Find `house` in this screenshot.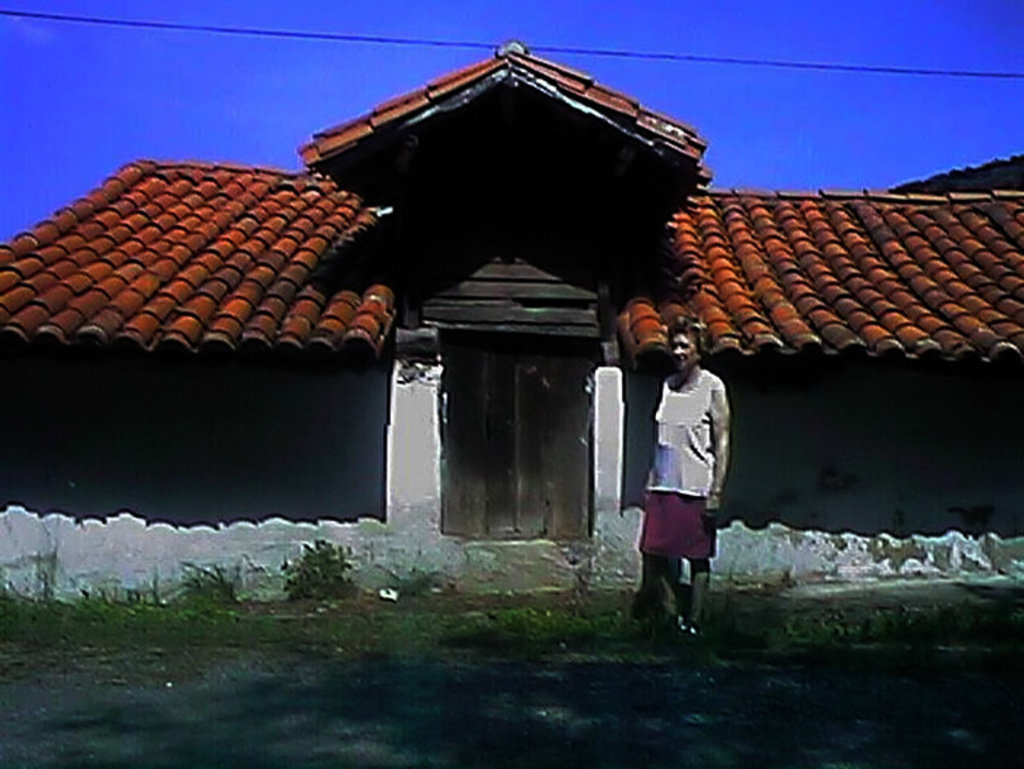
The bounding box for `house` is {"left": 0, "top": 23, "right": 1023, "bottom": 603}.
